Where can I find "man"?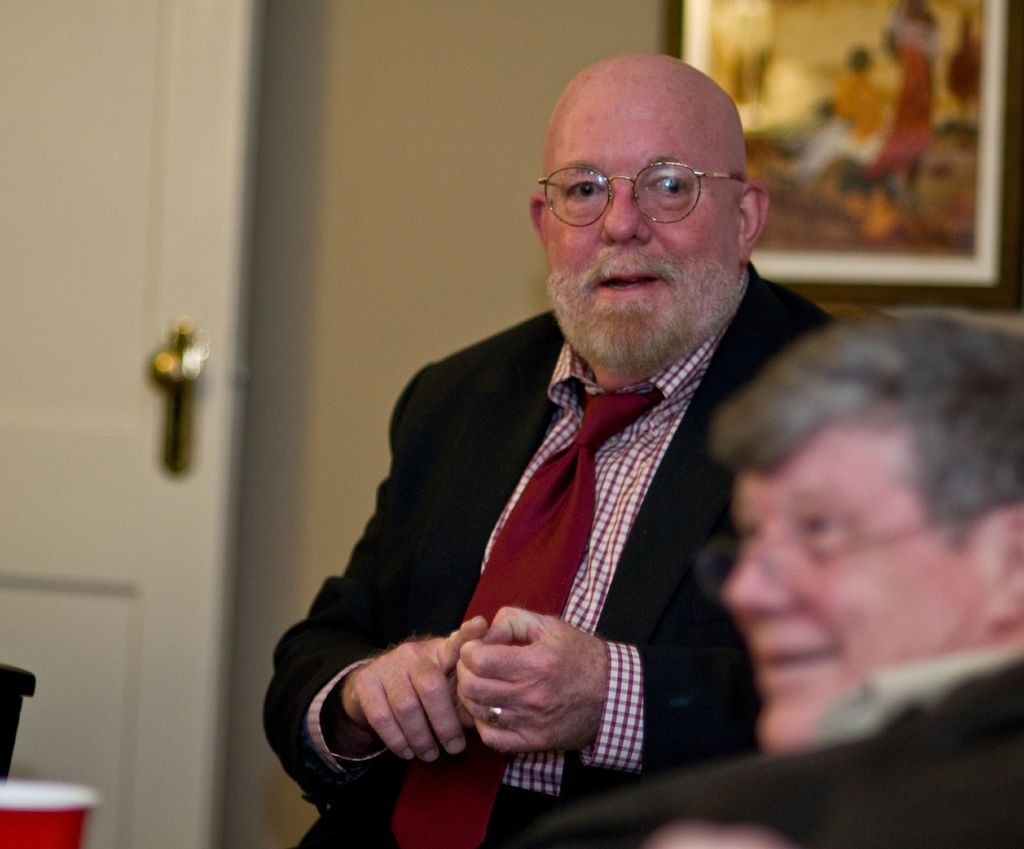
You can find it at <region>539, 306, 1023, 848</region>.
